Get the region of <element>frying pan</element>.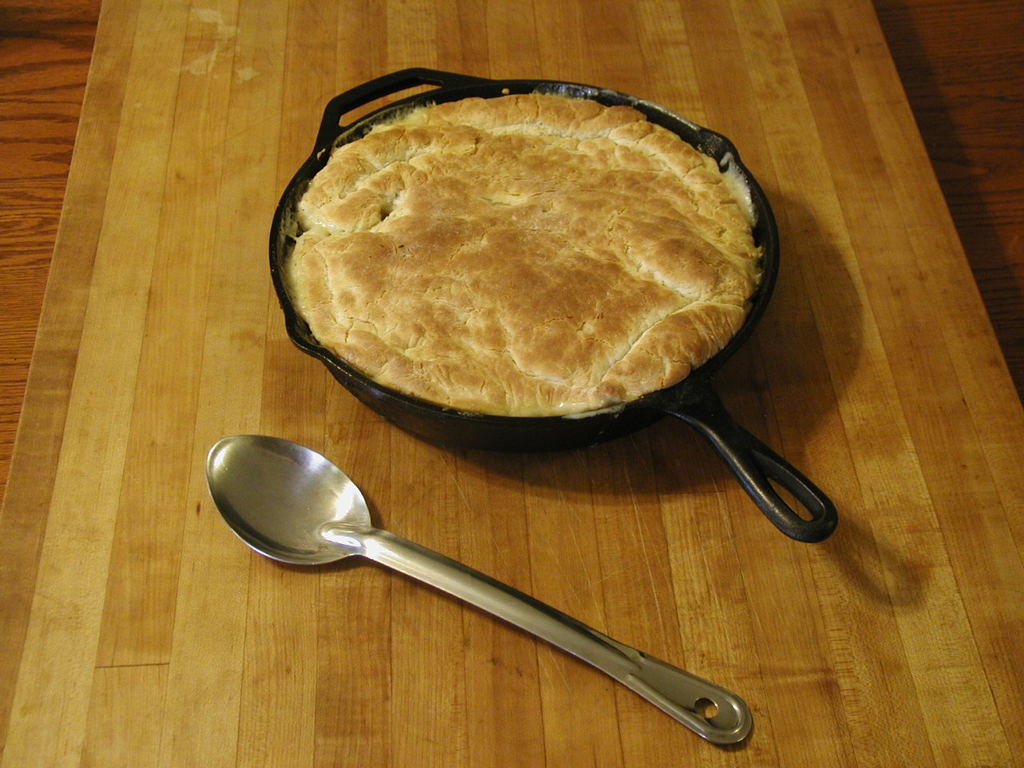
281 65 840 538.
